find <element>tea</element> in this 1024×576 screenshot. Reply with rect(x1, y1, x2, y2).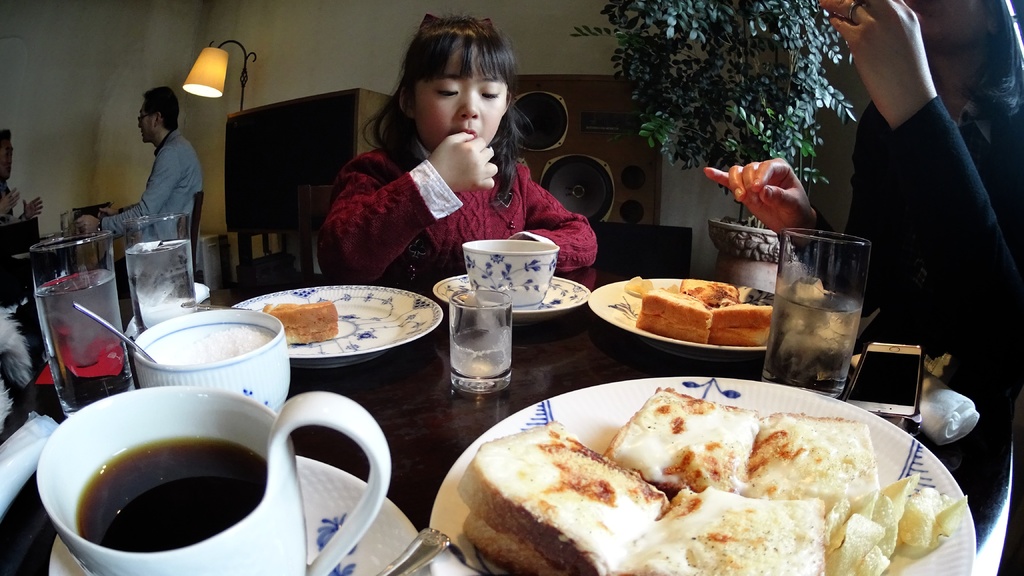
rect(78, 436, 268, 556).
